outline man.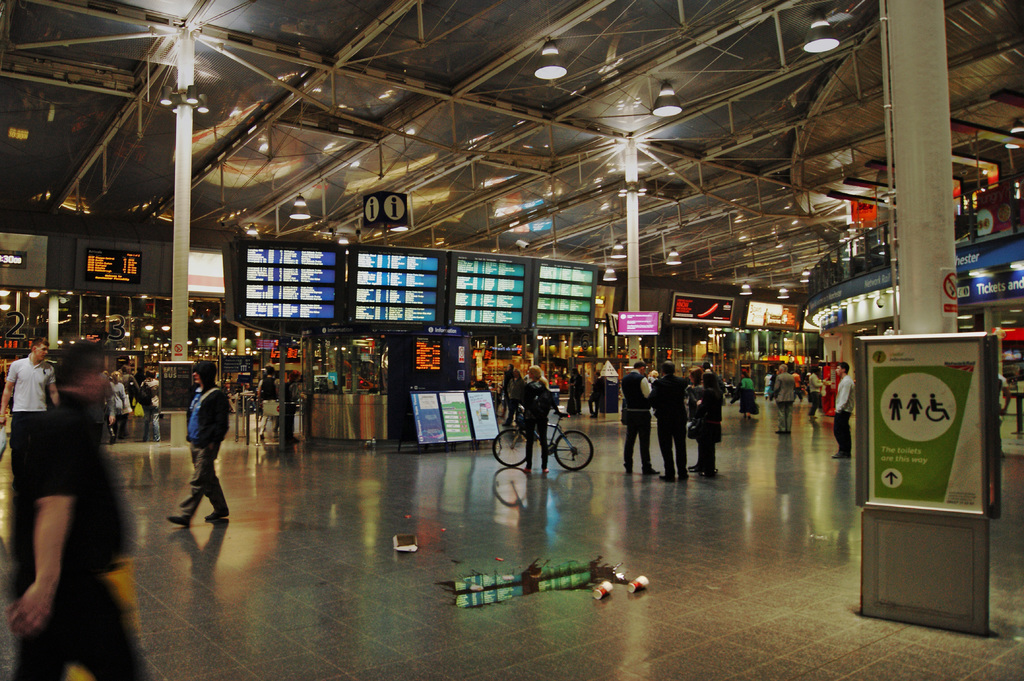
Outline: 655:361:692:491.
